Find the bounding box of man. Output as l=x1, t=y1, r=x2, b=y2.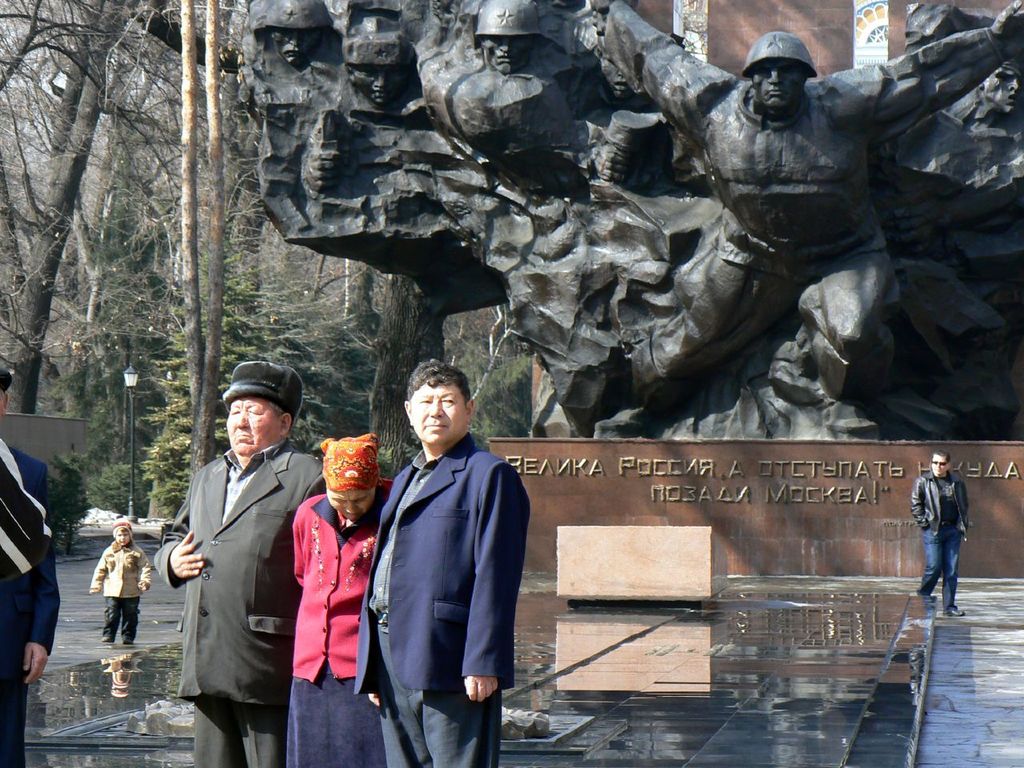
l=911, t=450, r=966, b=618.
